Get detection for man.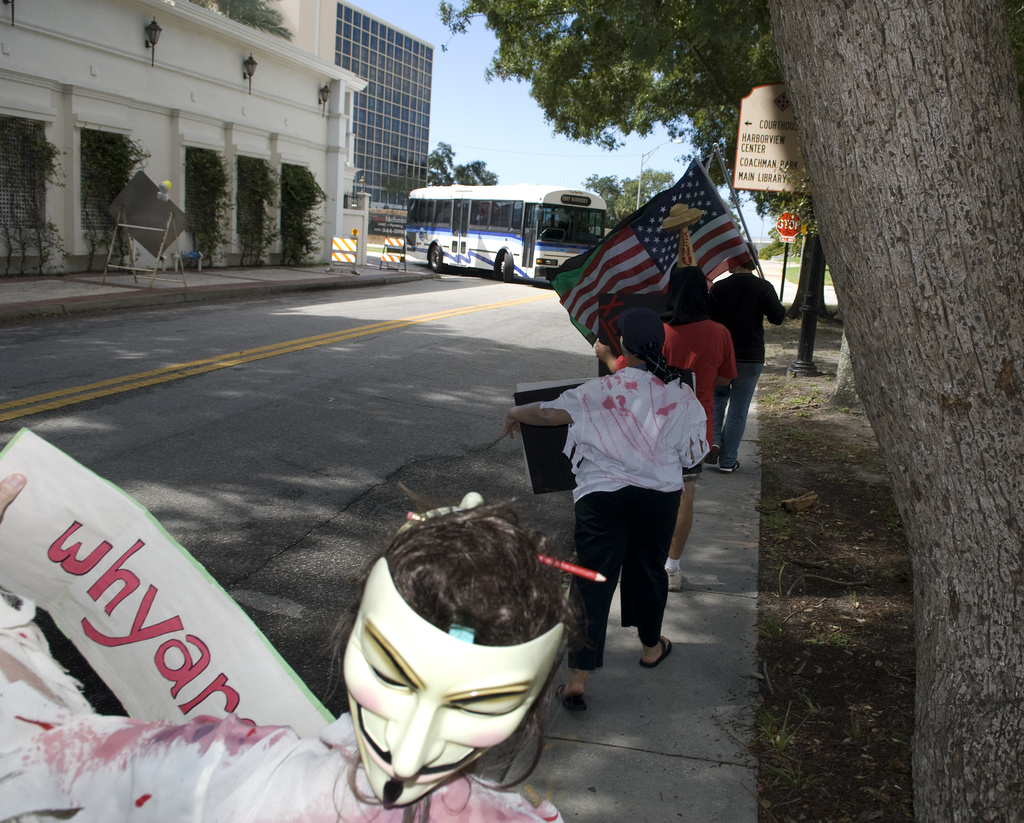
Detection: select_region(594, 267, 737, 592).
